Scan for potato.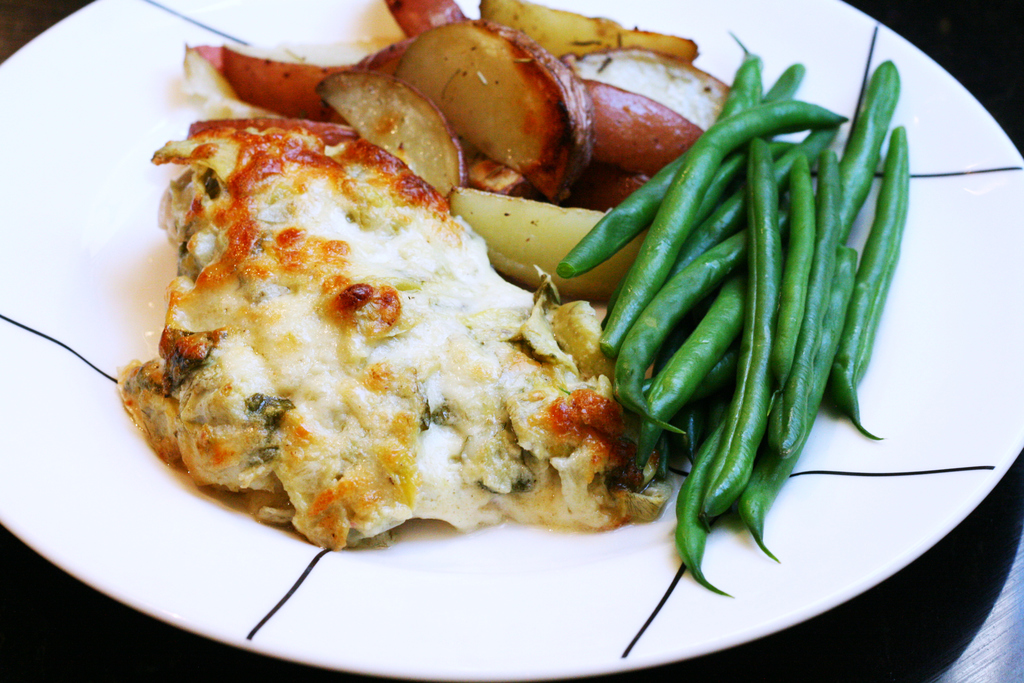
Scan result: region(448, 186, 647, 302).
